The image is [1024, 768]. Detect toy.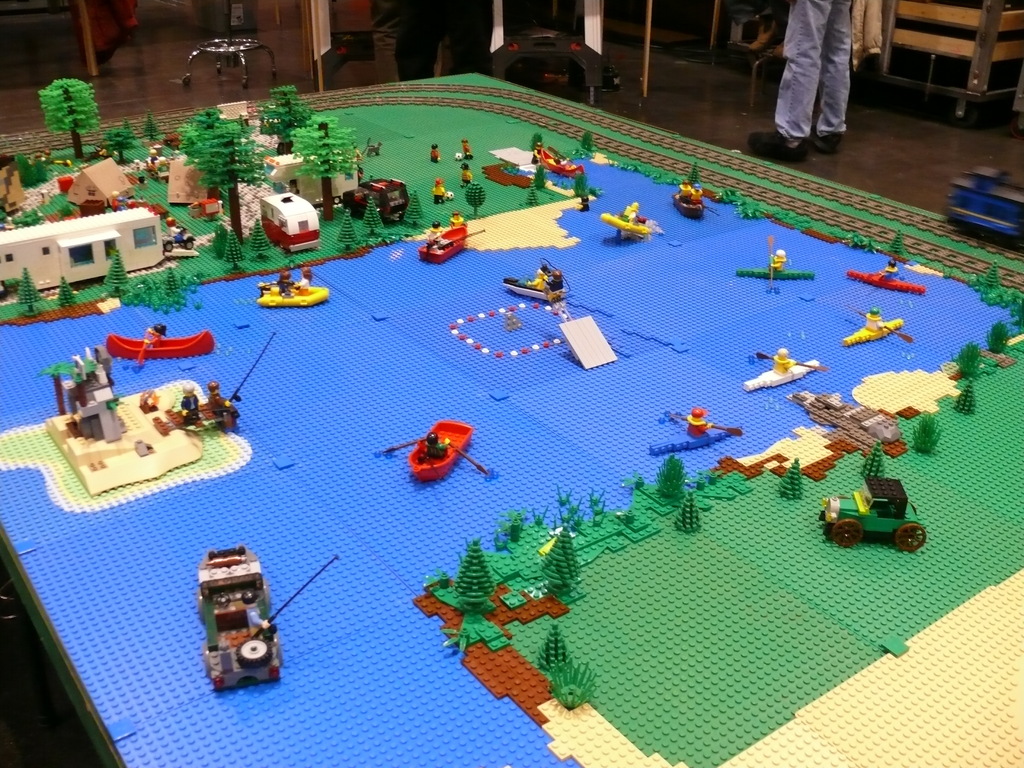
Detection: BBox(737, 343, 810, 400).
